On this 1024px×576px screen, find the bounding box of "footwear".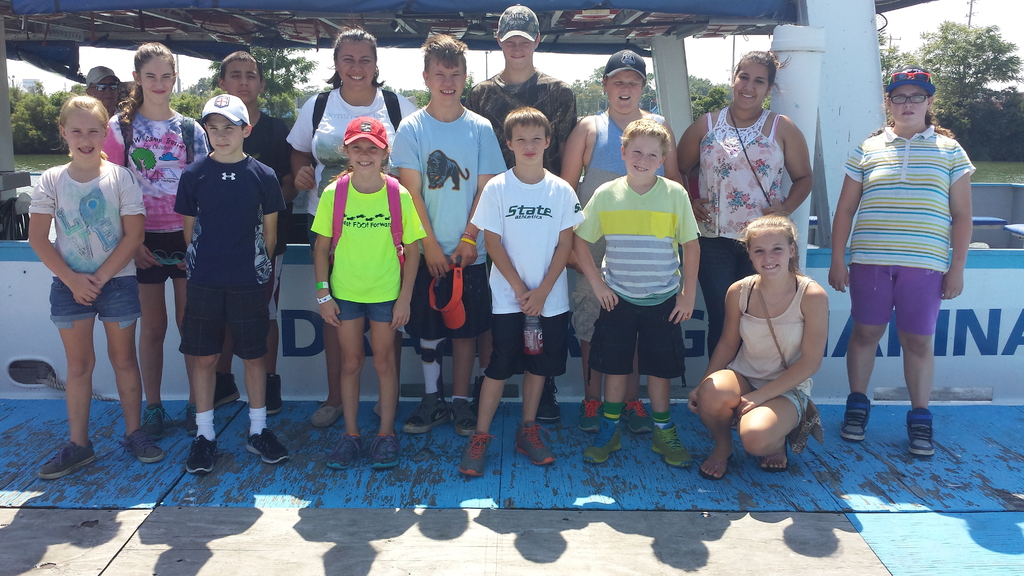
Bounding box: (x1=141, y1=403, x2=168, y2=437).
